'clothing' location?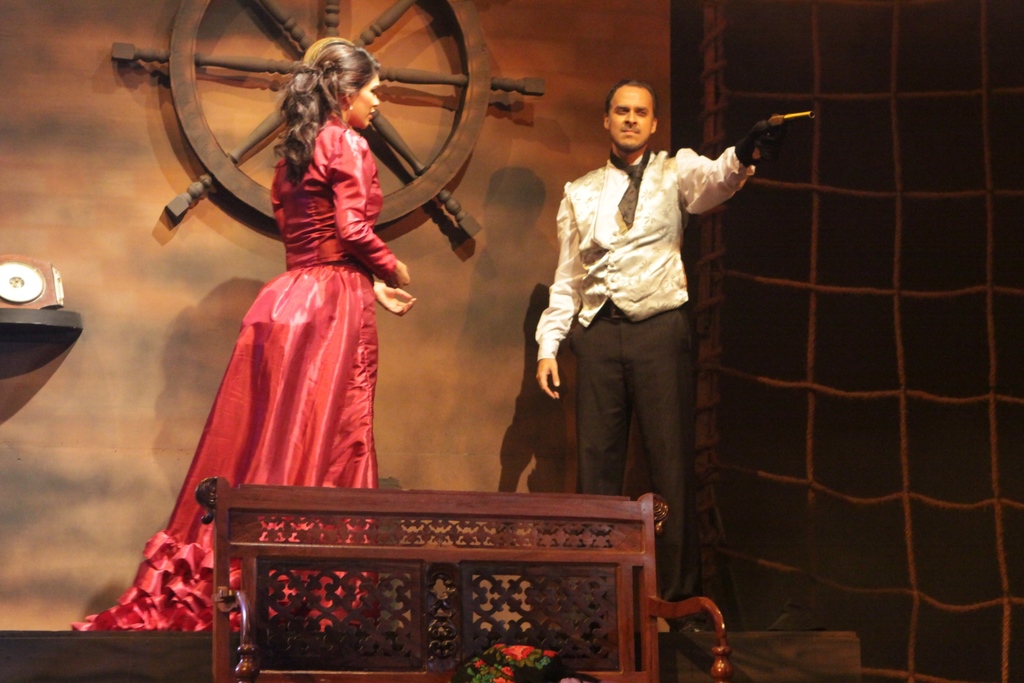
box=[79, 138, 399, 642]
